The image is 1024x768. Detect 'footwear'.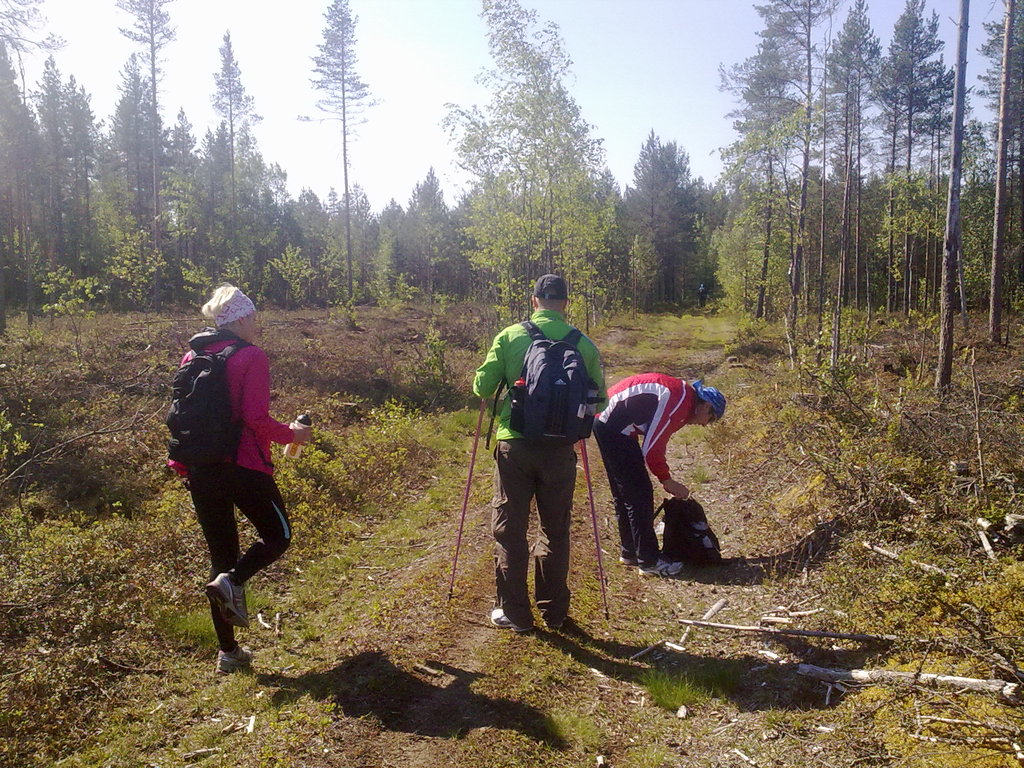
Detection: (641,558,684,579).
